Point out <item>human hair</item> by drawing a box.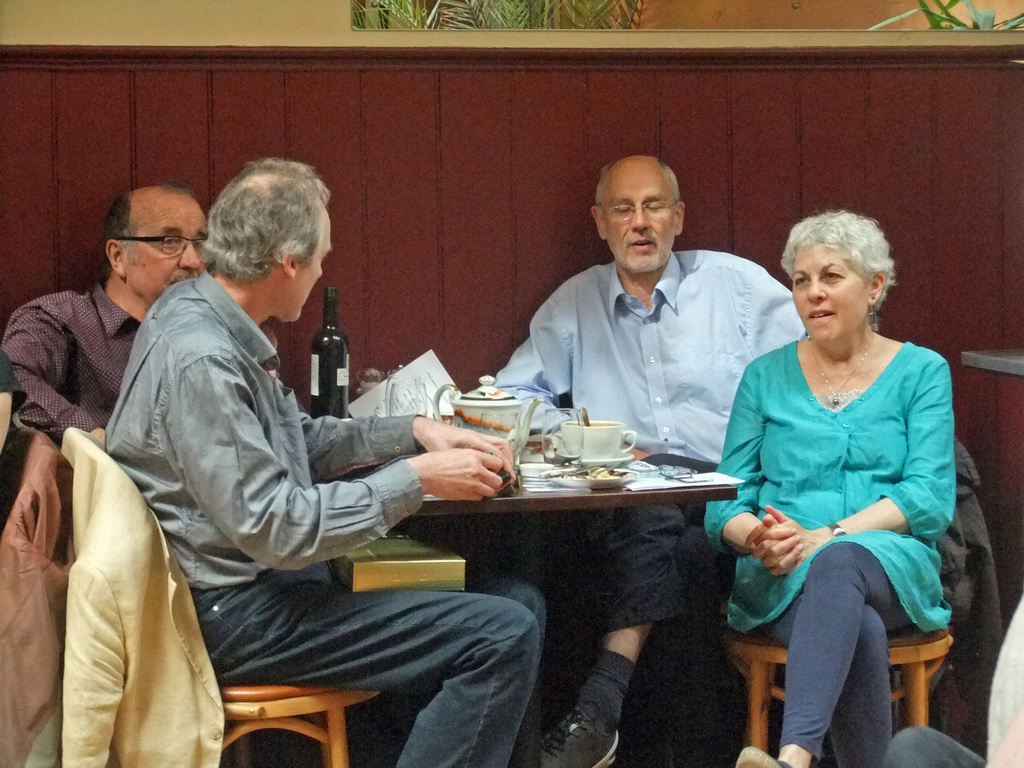
crop(789, 202, 898, 327).
